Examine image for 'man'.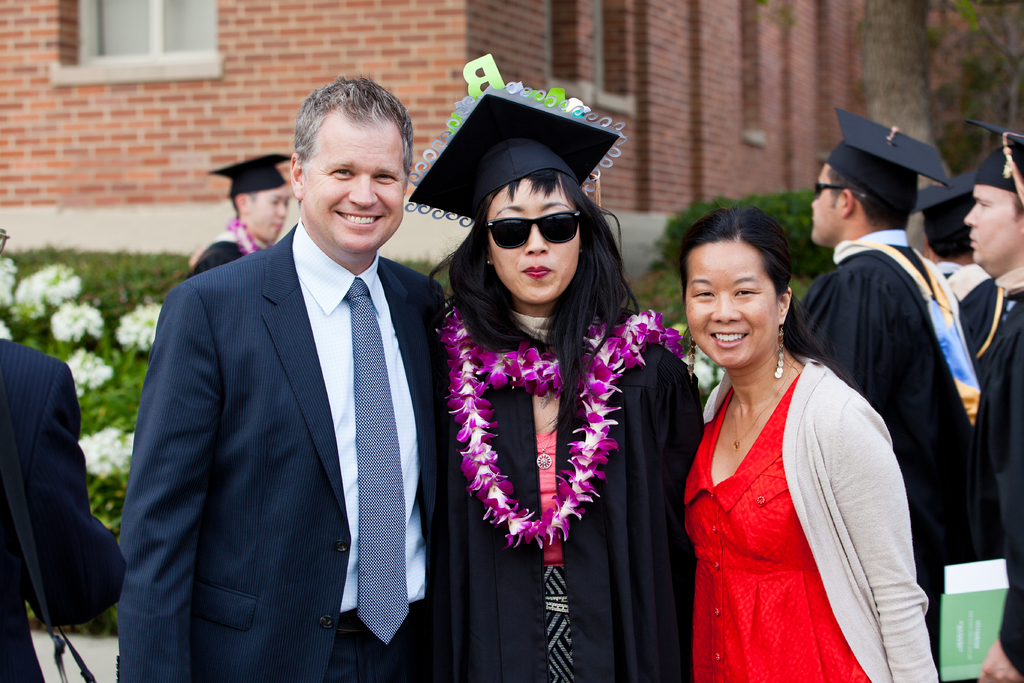
Examination result: box=[114, 72, 460, 675].
